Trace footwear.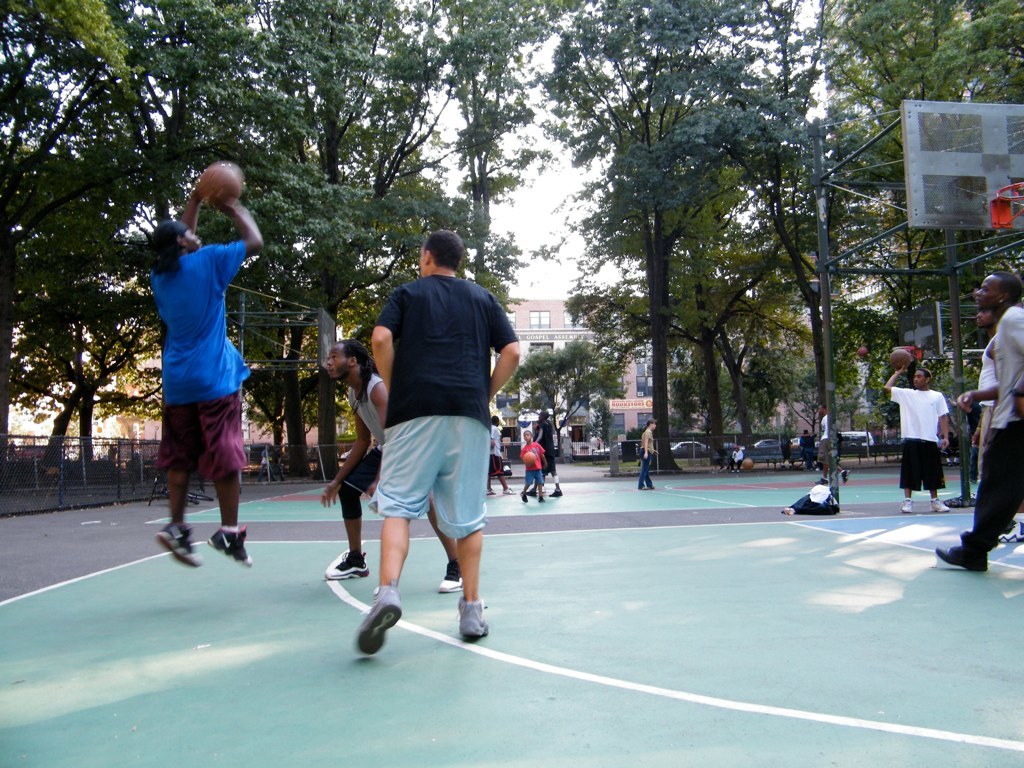
Traced to rect(813, 479, 828, 486).
